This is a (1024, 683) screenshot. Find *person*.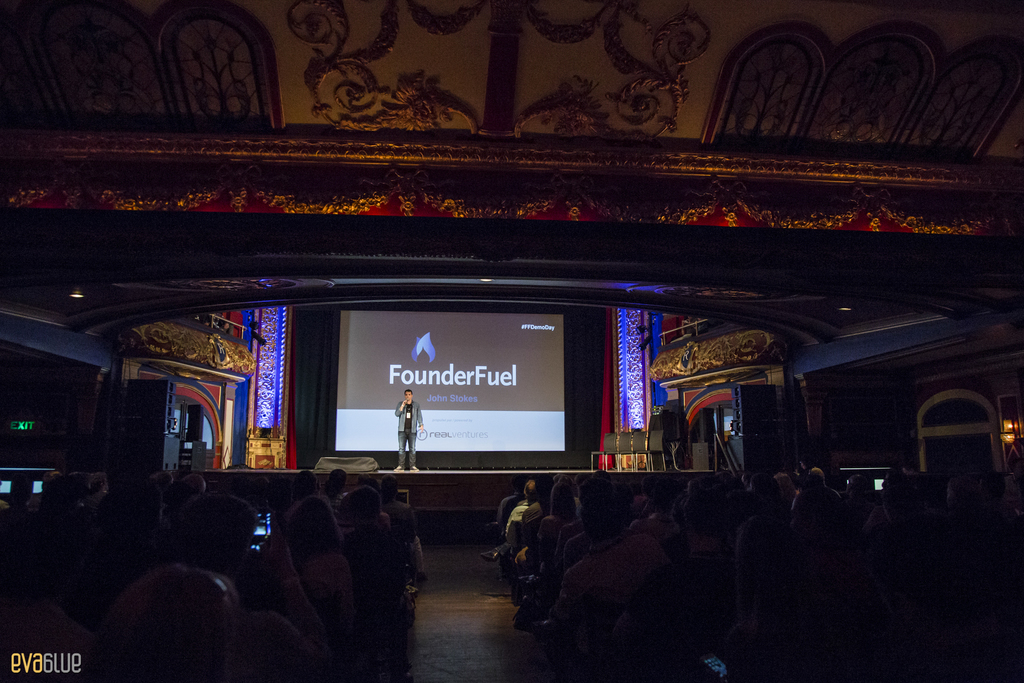
Bounding box: (x1=178, y1=497, x2=333, y2=679).
